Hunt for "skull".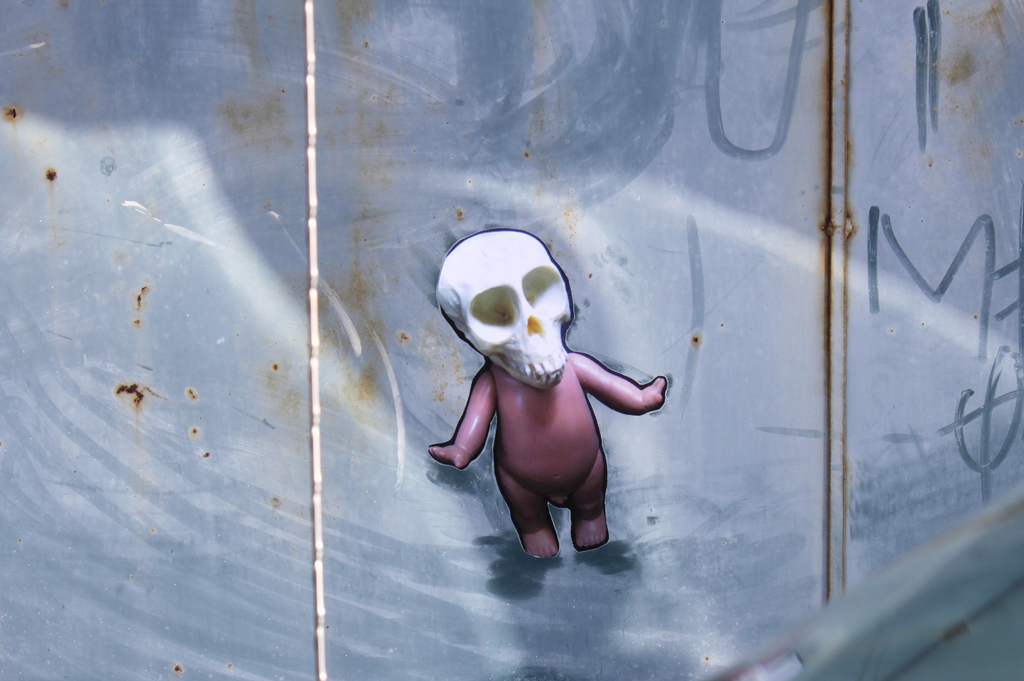
Hunted down at (445,236,586,407).
